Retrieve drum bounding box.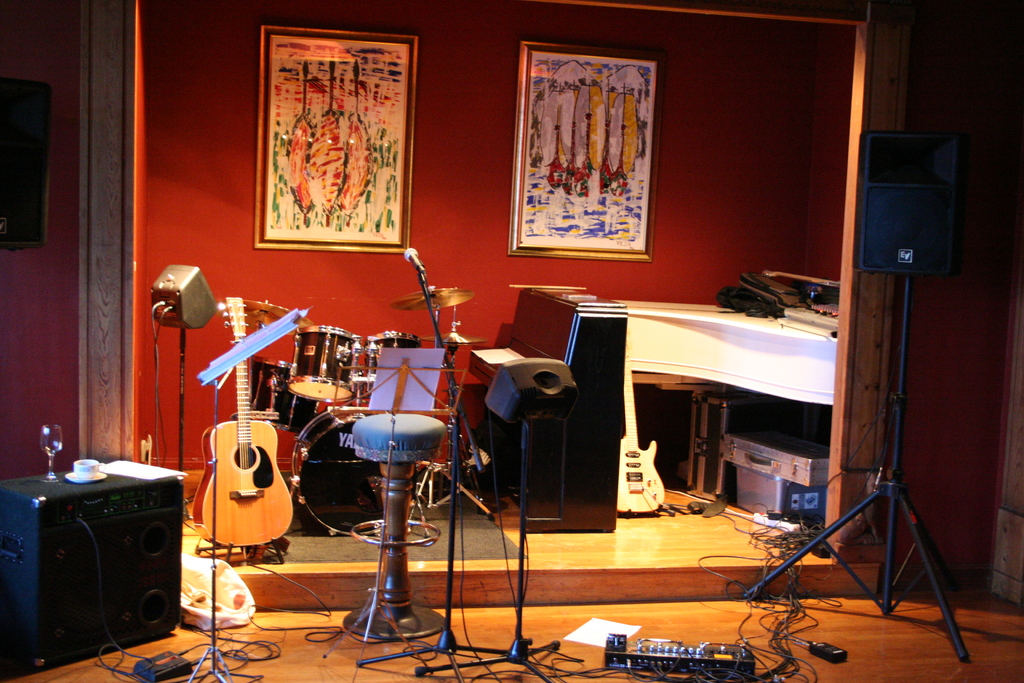
Bounding box: BBox(285, 324, 362, 409).
